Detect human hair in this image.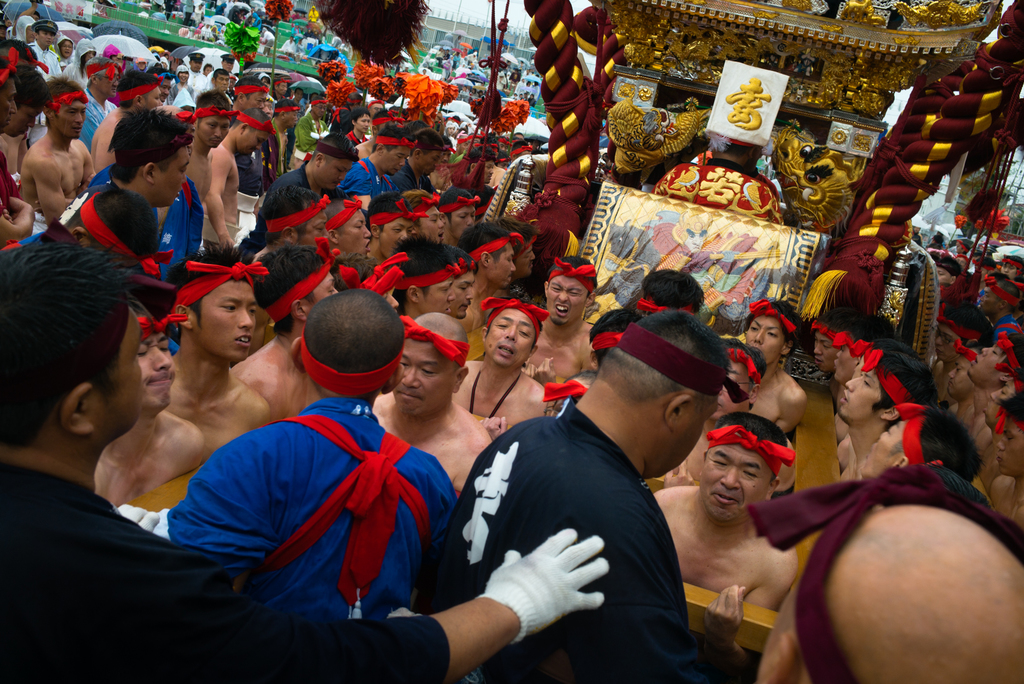
Detection: <box>414,126,446,152</box>.
